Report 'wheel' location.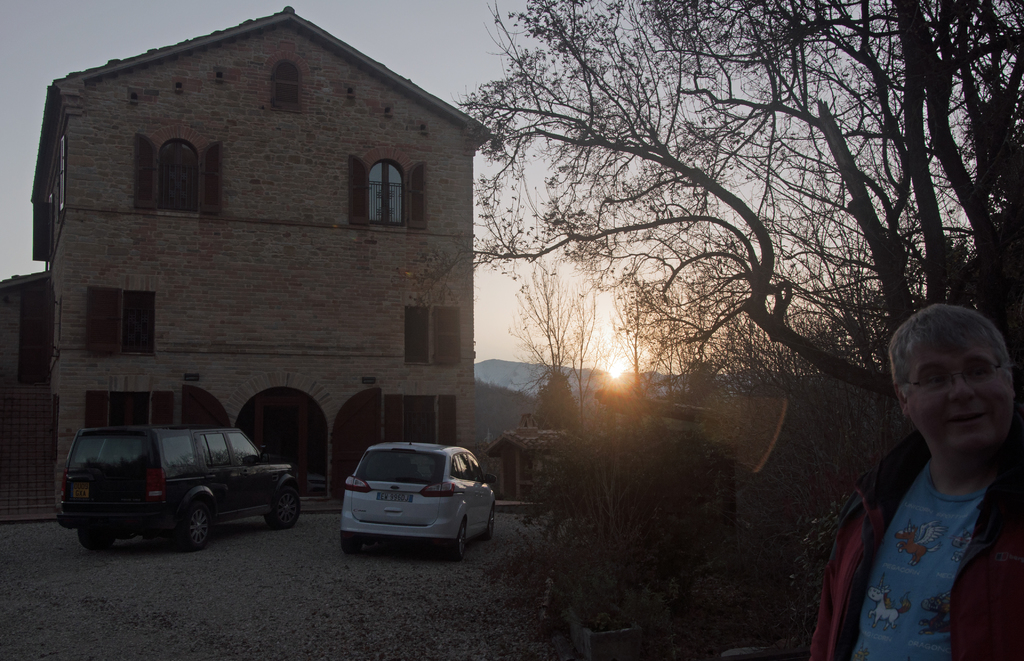
Report: <box>449,520,467,561</box>.
